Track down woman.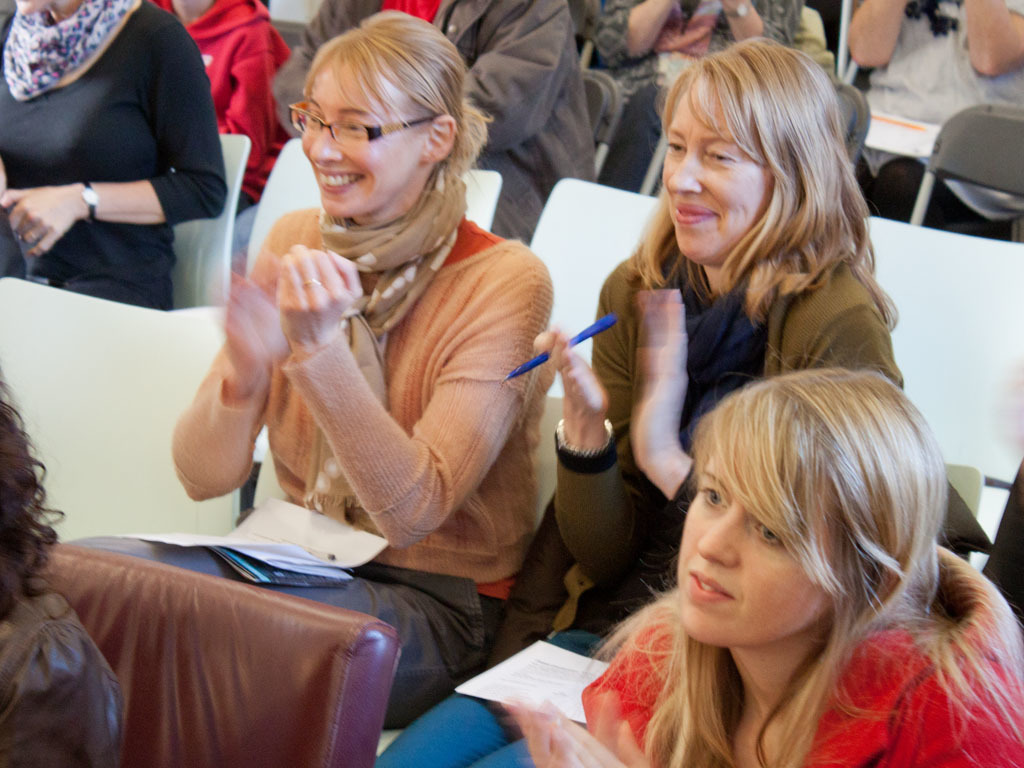
Tracked to 0:0:234:310.
